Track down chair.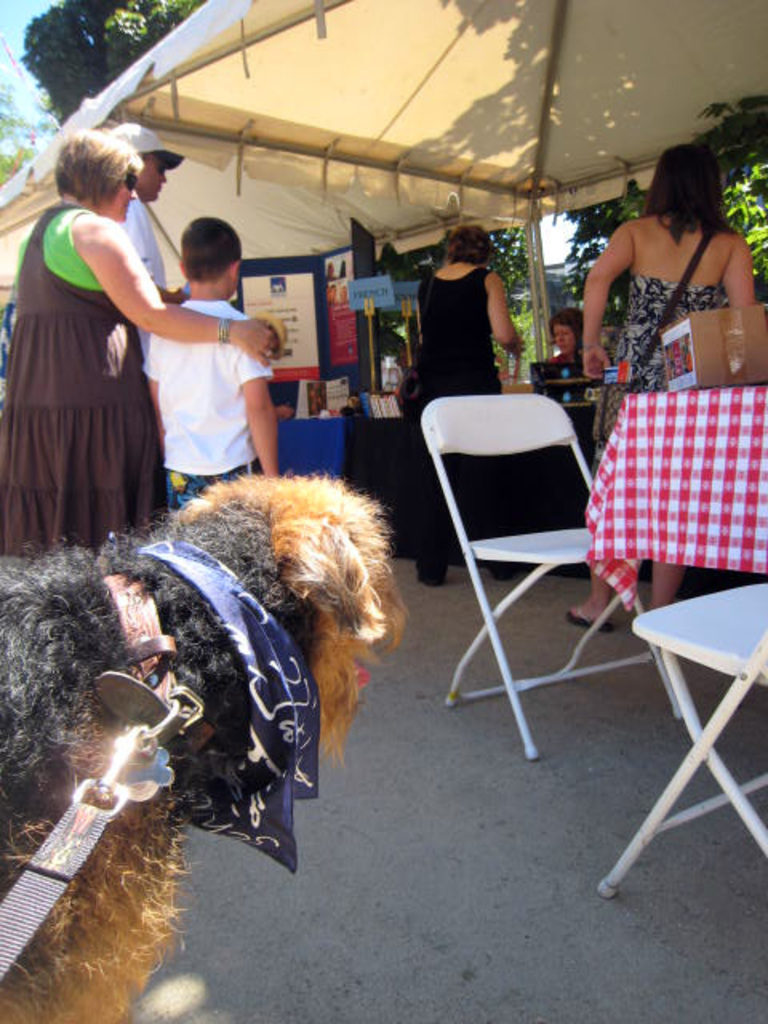
Tracked to 608,576,766,898.
